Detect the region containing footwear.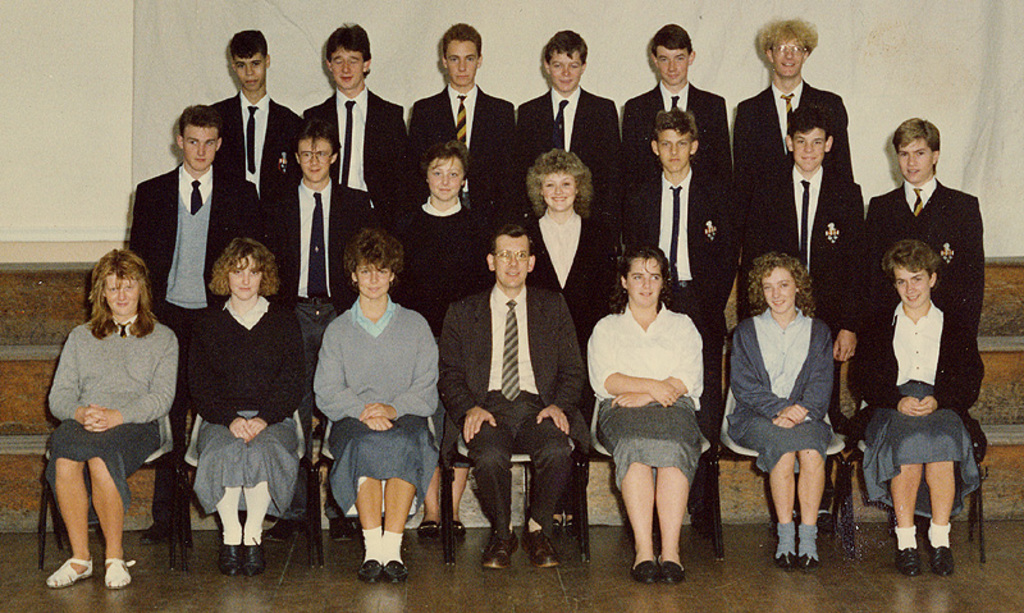
l=417, t=518, r=439, b=537.
